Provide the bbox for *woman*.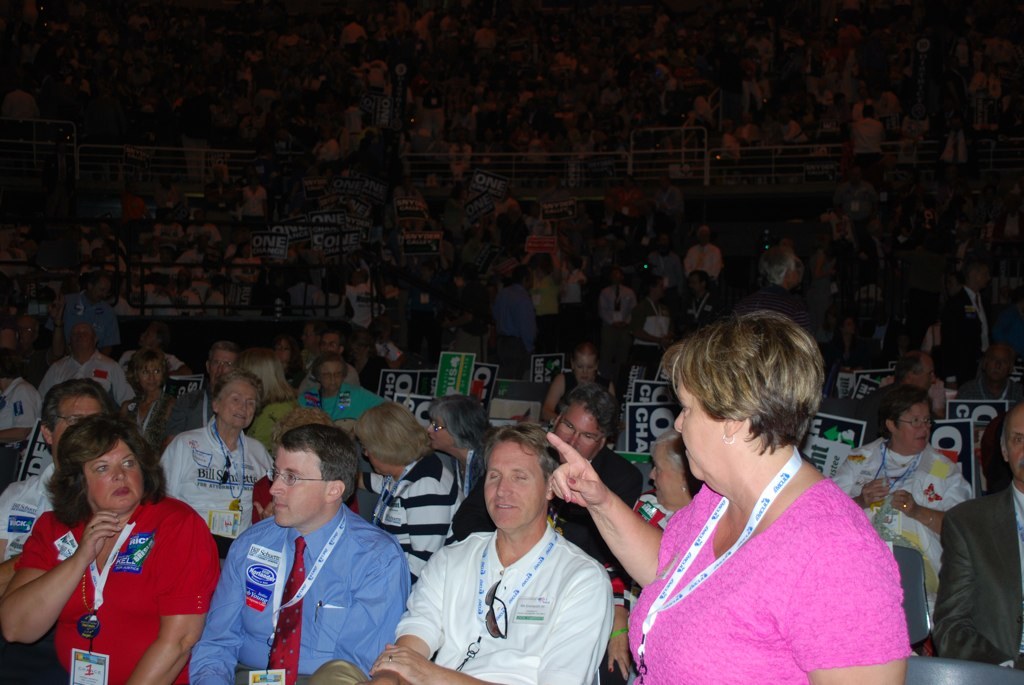
[x1=121, y1=348, x2=174, y2=450].
